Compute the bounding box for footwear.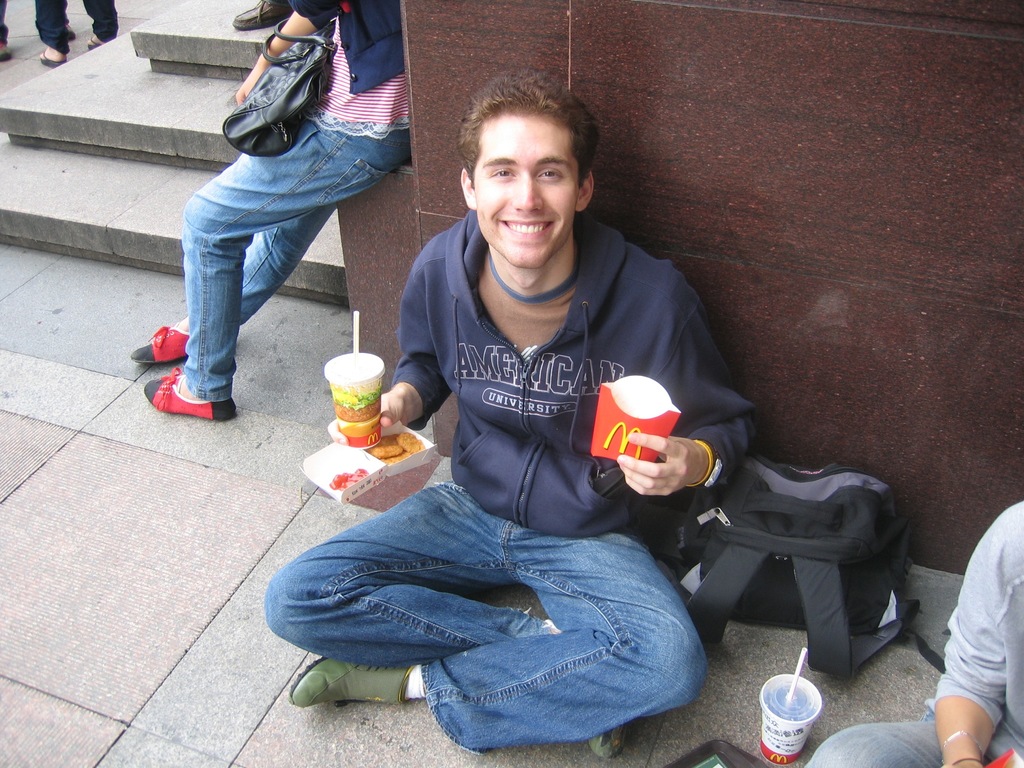
x1=38 y1=47 x2=63 y2=66.
